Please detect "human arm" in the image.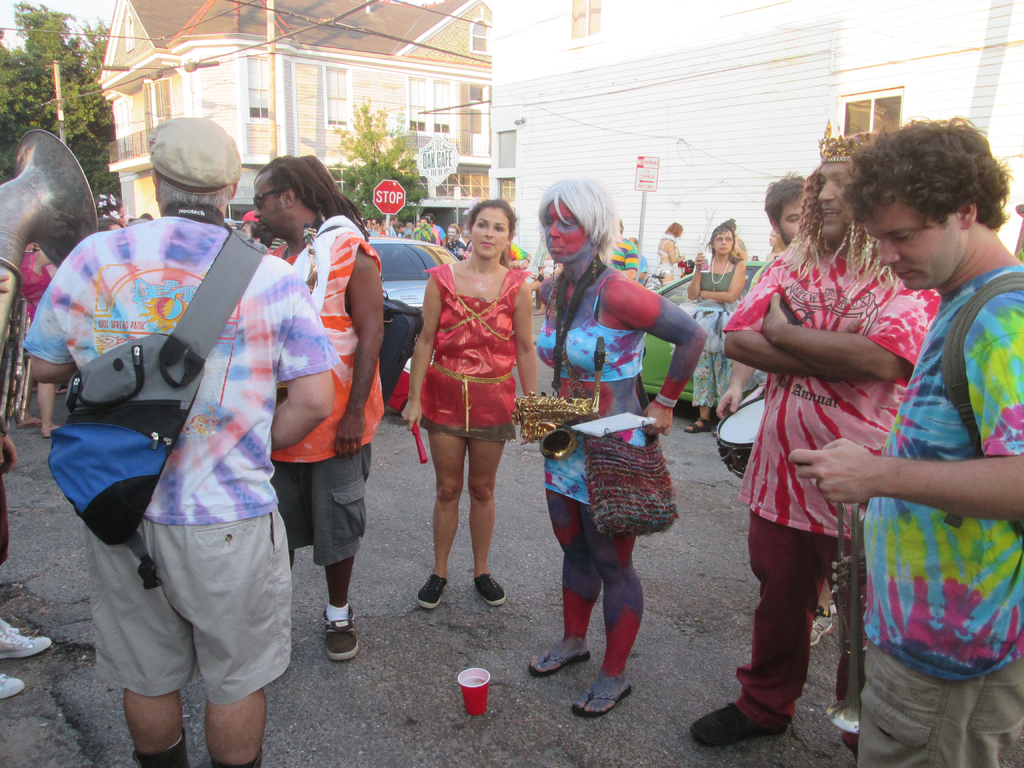
select_region(774, 296, 1023, 521).
